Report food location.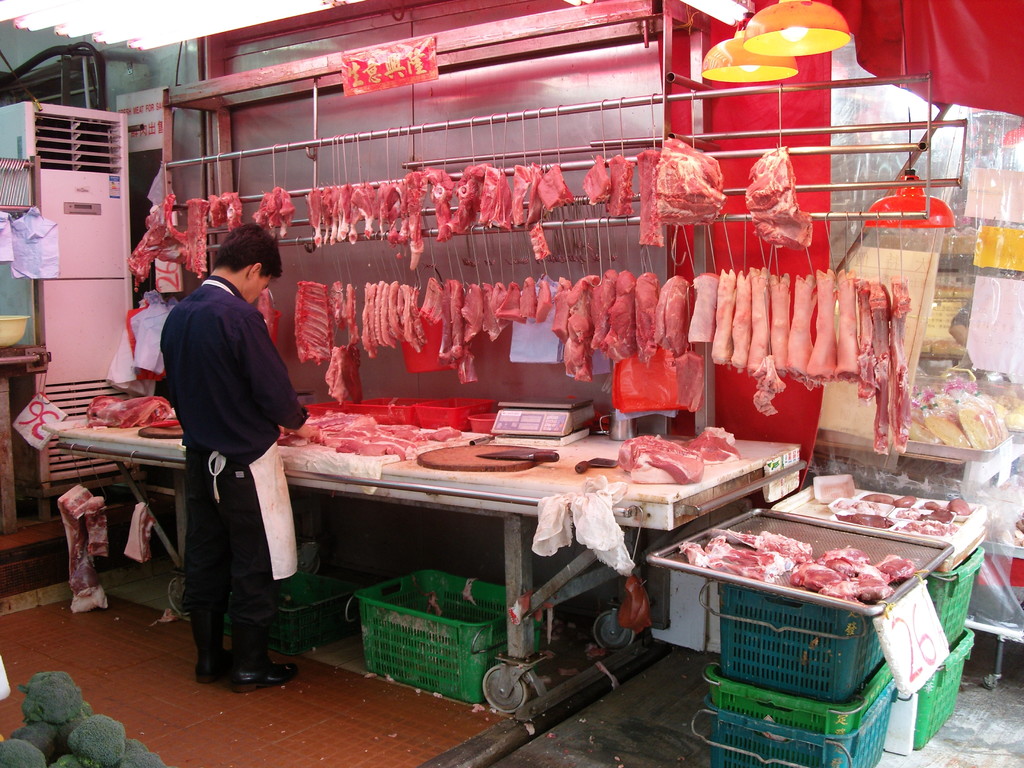
Report: pyautogui.locateOnScreen(804, 268, 838, 385).
